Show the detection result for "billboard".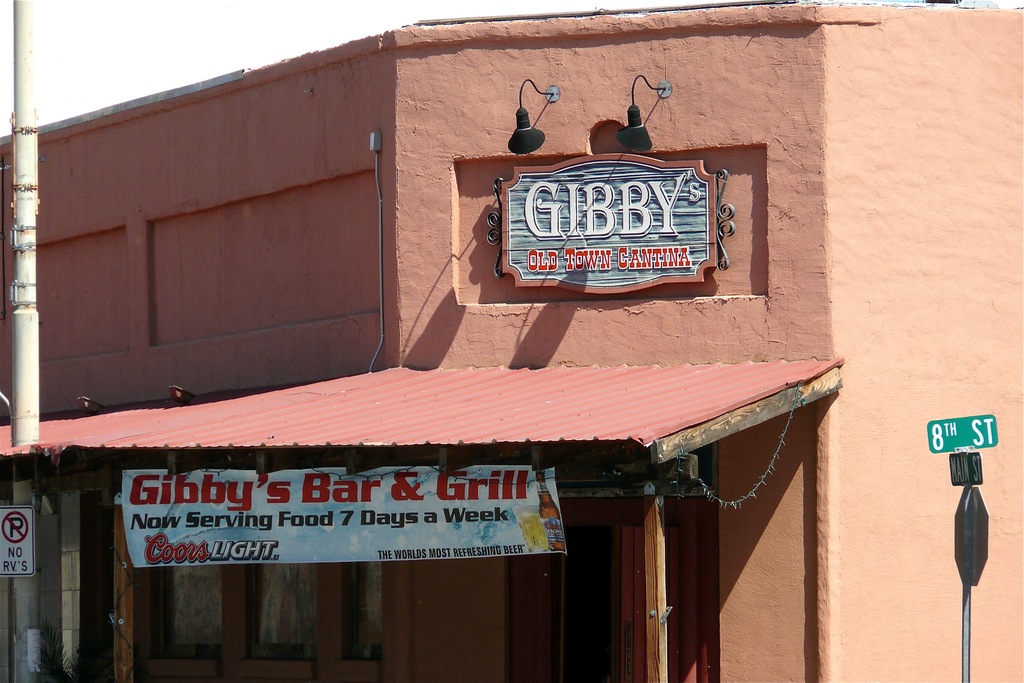
left=478, top=143, right=737, bottom=297.
